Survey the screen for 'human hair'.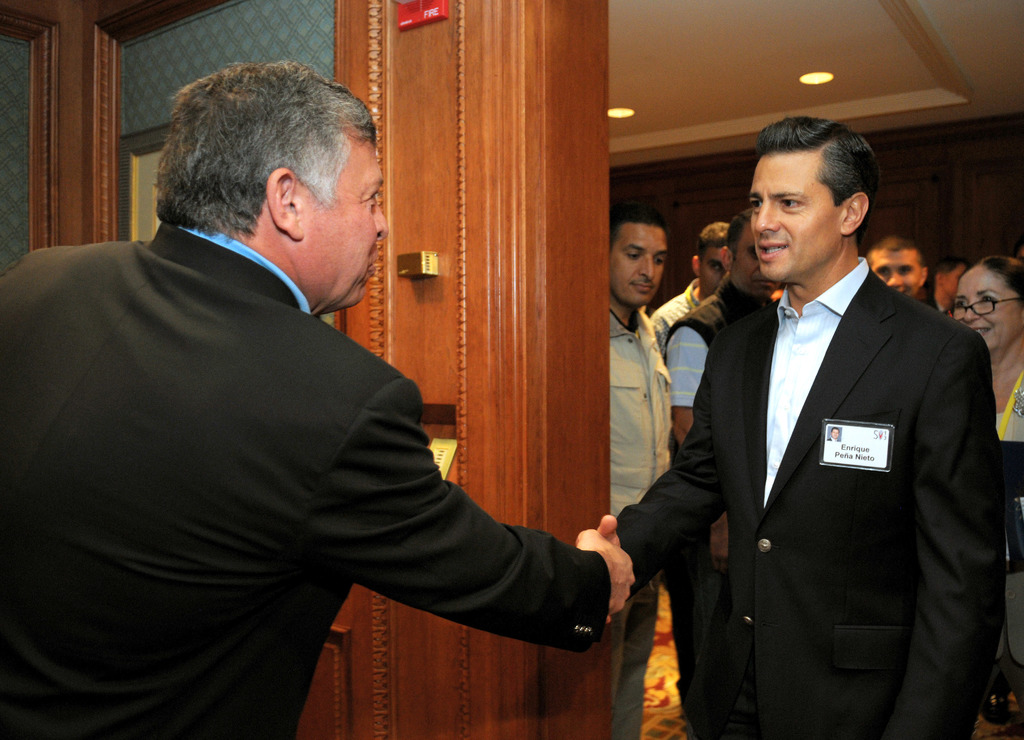
Survey found: locate(723, 204, 753, 261).
